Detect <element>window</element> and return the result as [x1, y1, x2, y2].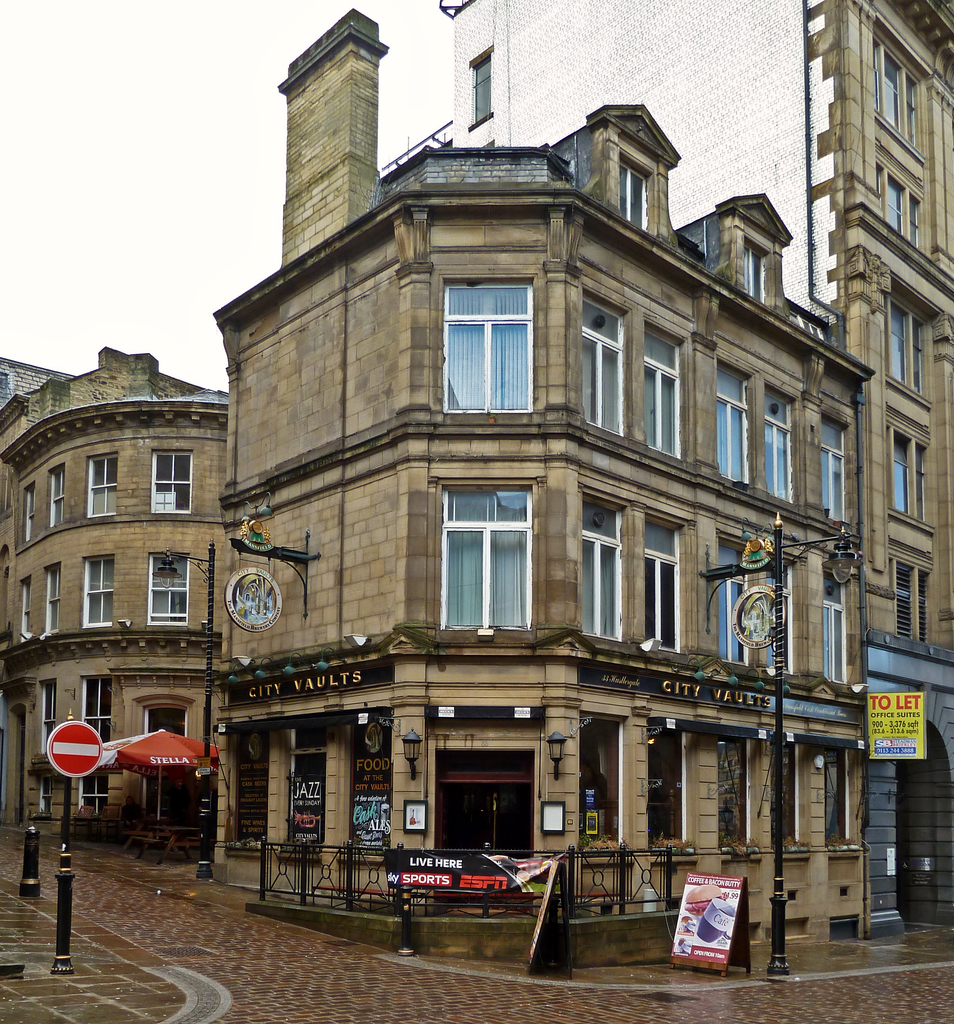
[644, 321, 684, 461].
